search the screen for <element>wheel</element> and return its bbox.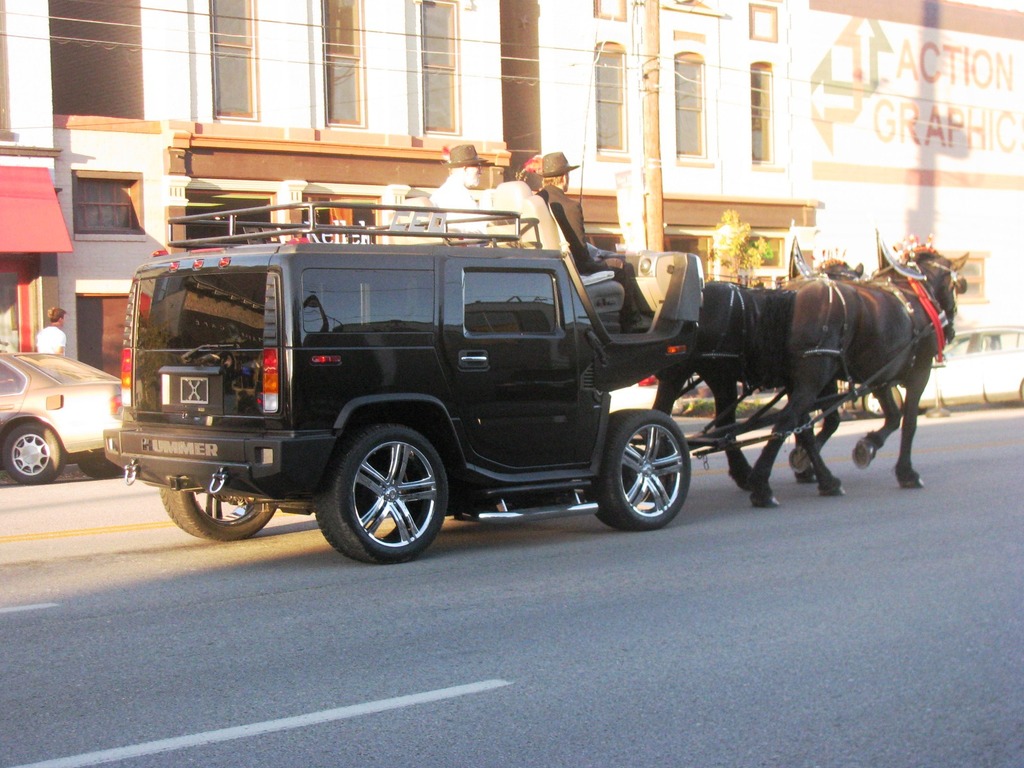
Found: bbox=(308, 426, 451, 564).
